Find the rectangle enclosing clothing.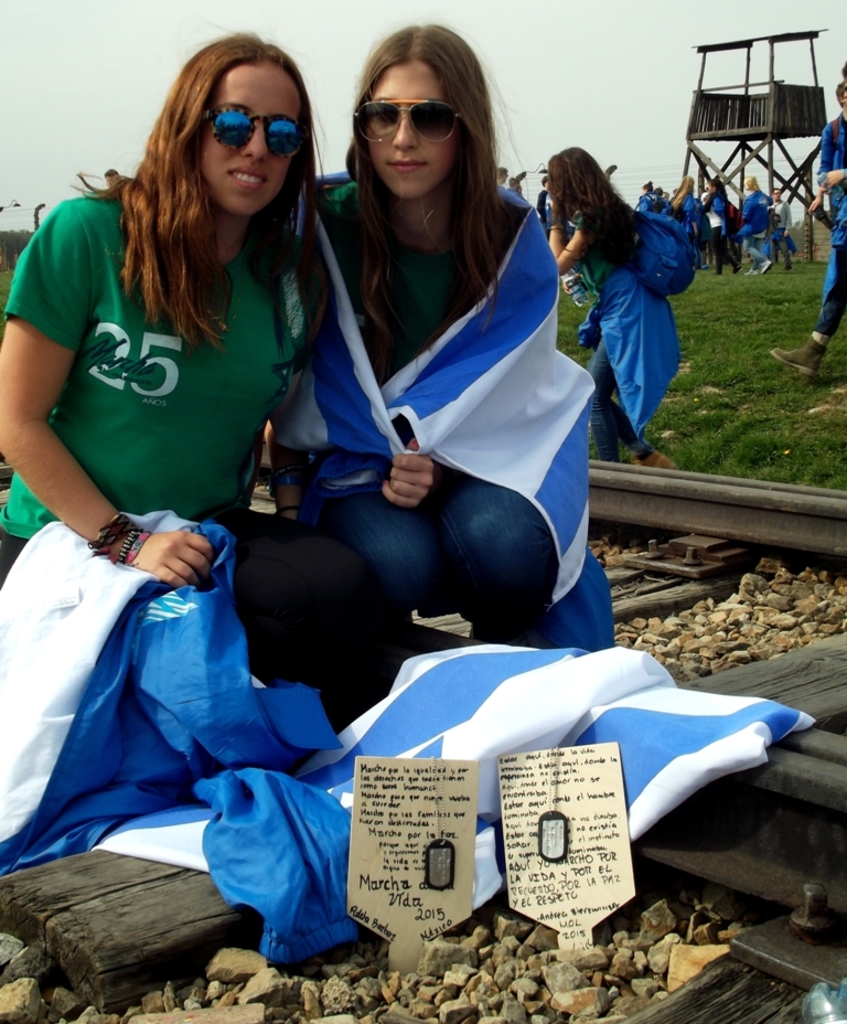
detection(493, 178, 505, 186).
